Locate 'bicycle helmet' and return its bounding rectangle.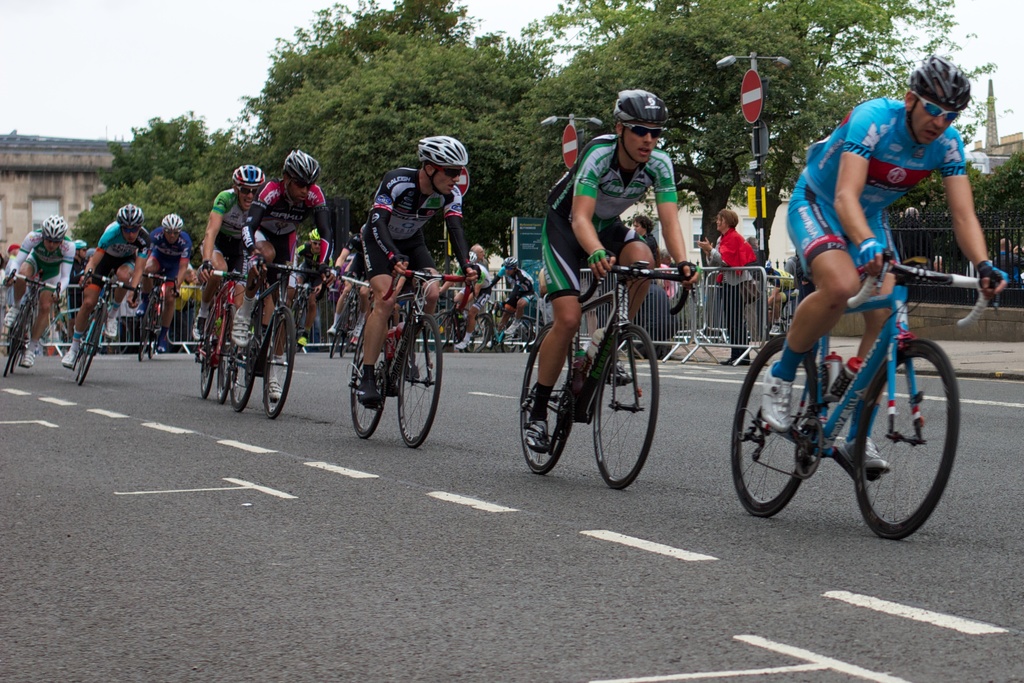
[116, 202, 143, 230].
